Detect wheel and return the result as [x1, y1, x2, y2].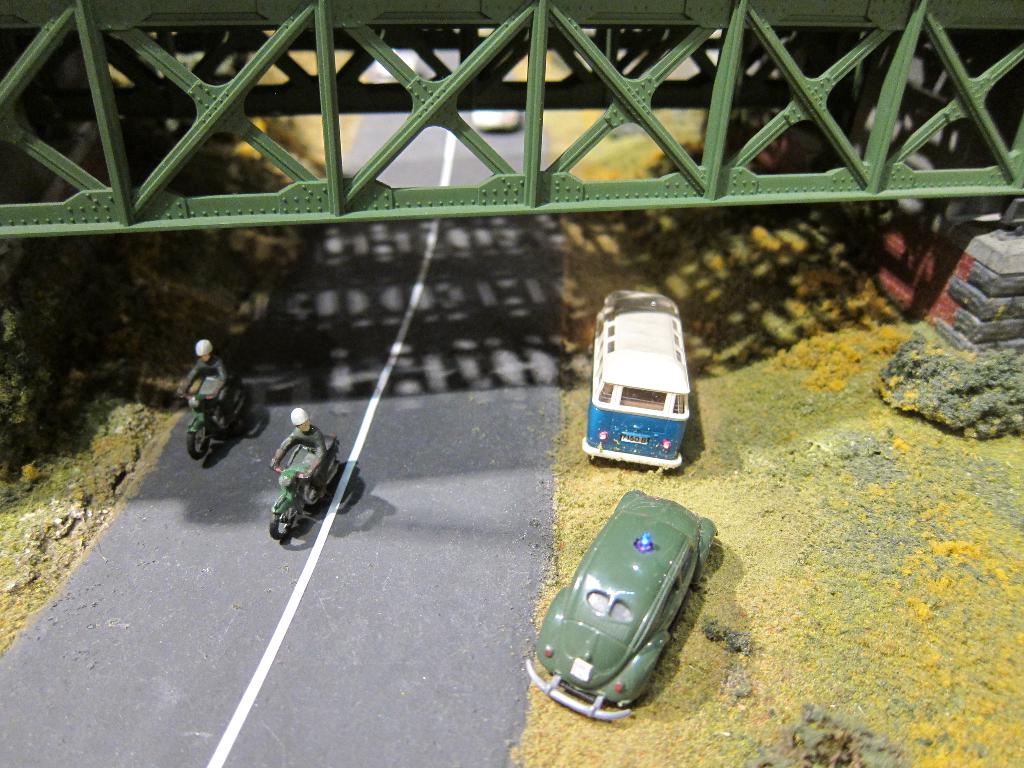
[268, 503, 301, 551].
